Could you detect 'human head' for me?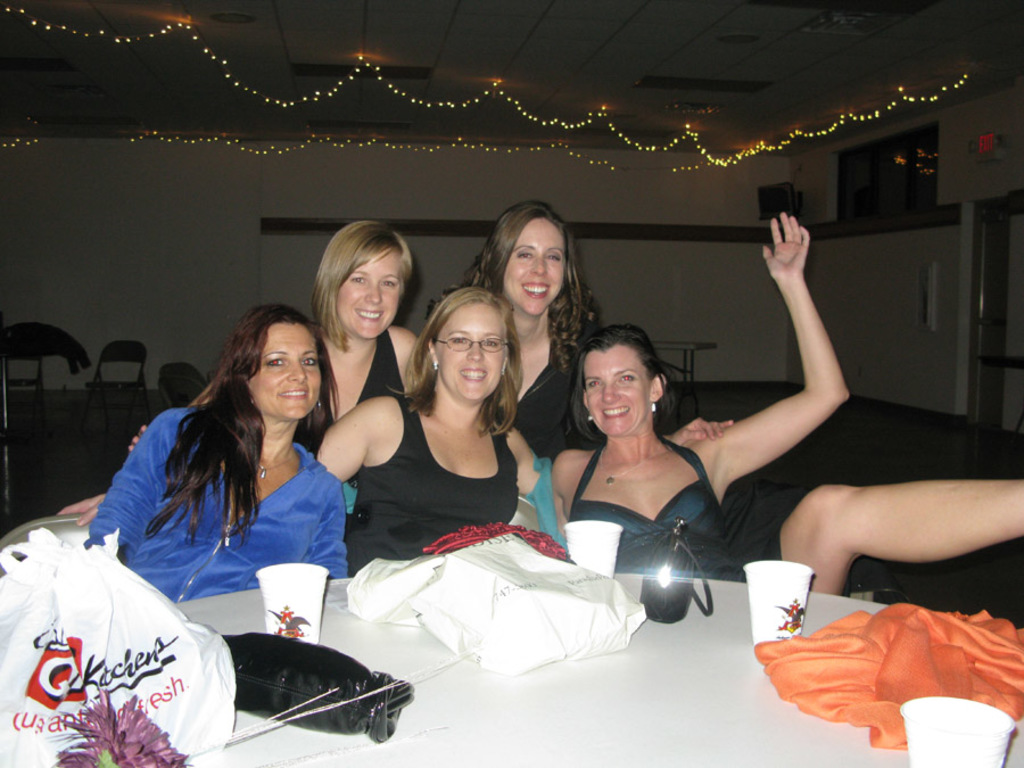
Detection result: (x1=423, y1=284, x2=520, y2=405).
